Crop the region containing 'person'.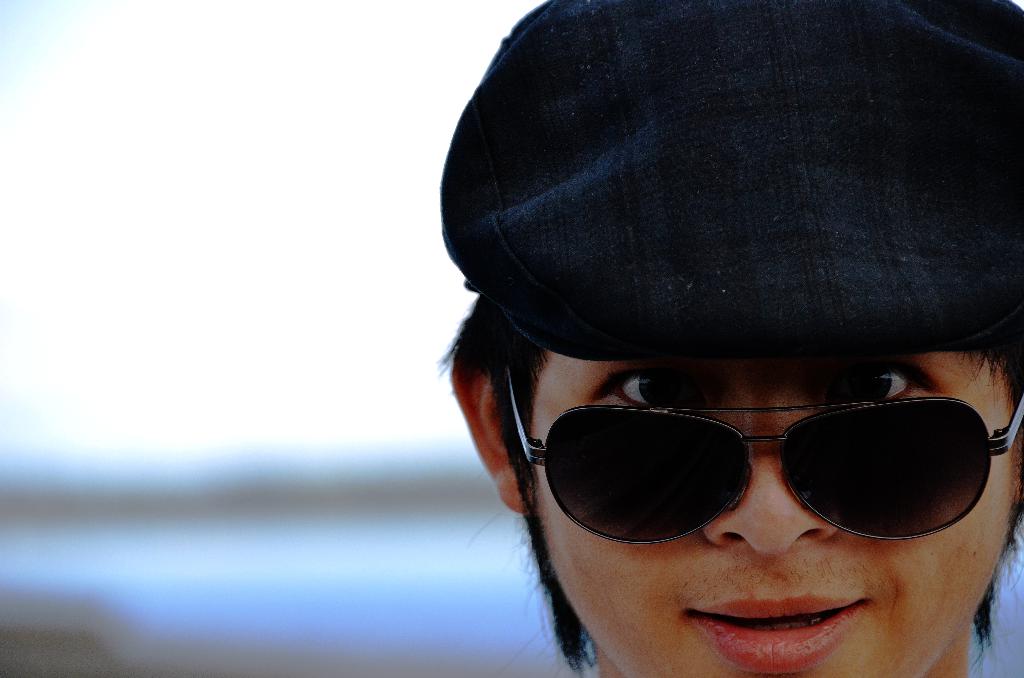
Crop region: locate(434, 55, 1023, 677).
